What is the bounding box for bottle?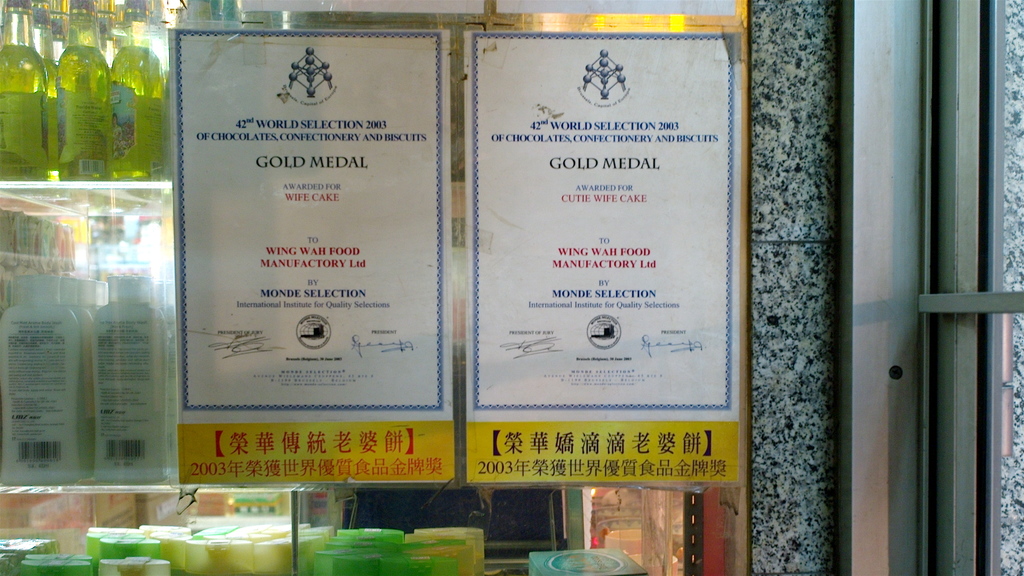
select_region(111, 0, 171, 179).
